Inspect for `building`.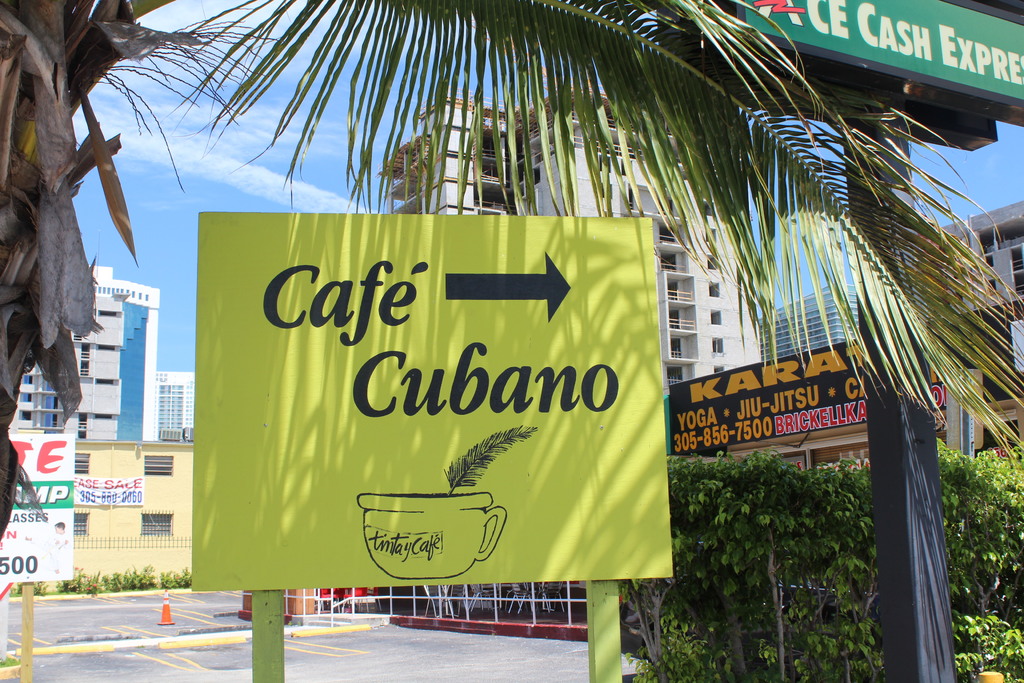
Inspection: select_region(376, 100, 760, 365).
